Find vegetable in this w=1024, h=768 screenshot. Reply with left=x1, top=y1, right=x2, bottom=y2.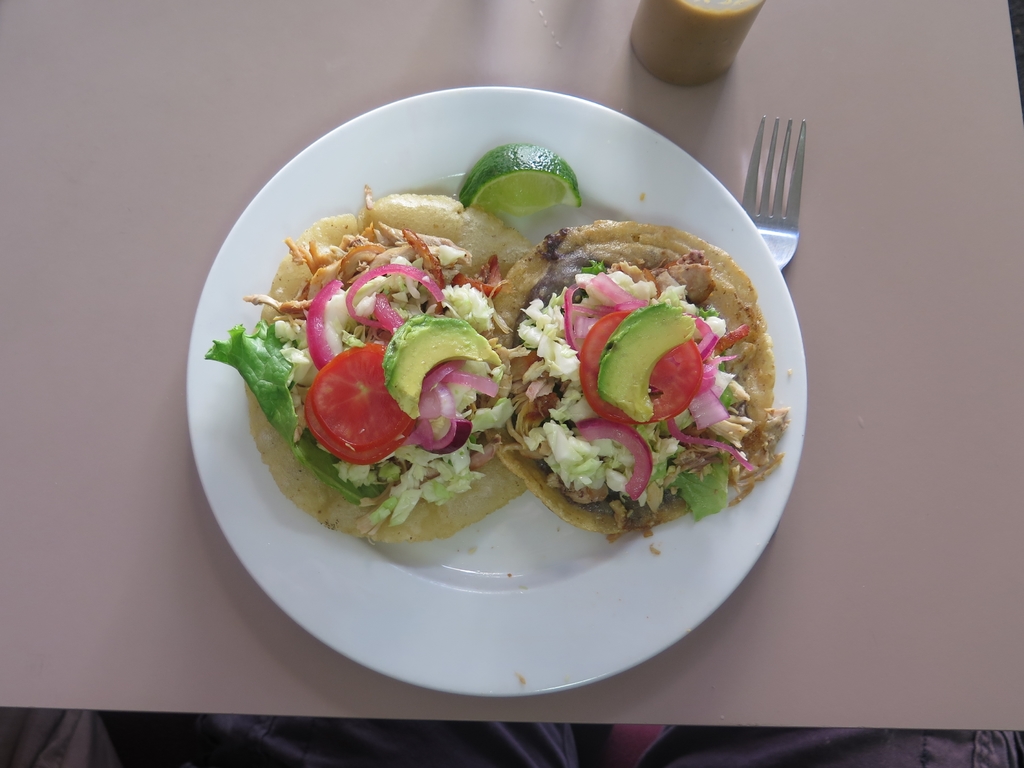
left=310, top=284, right=347, bottom=371.
